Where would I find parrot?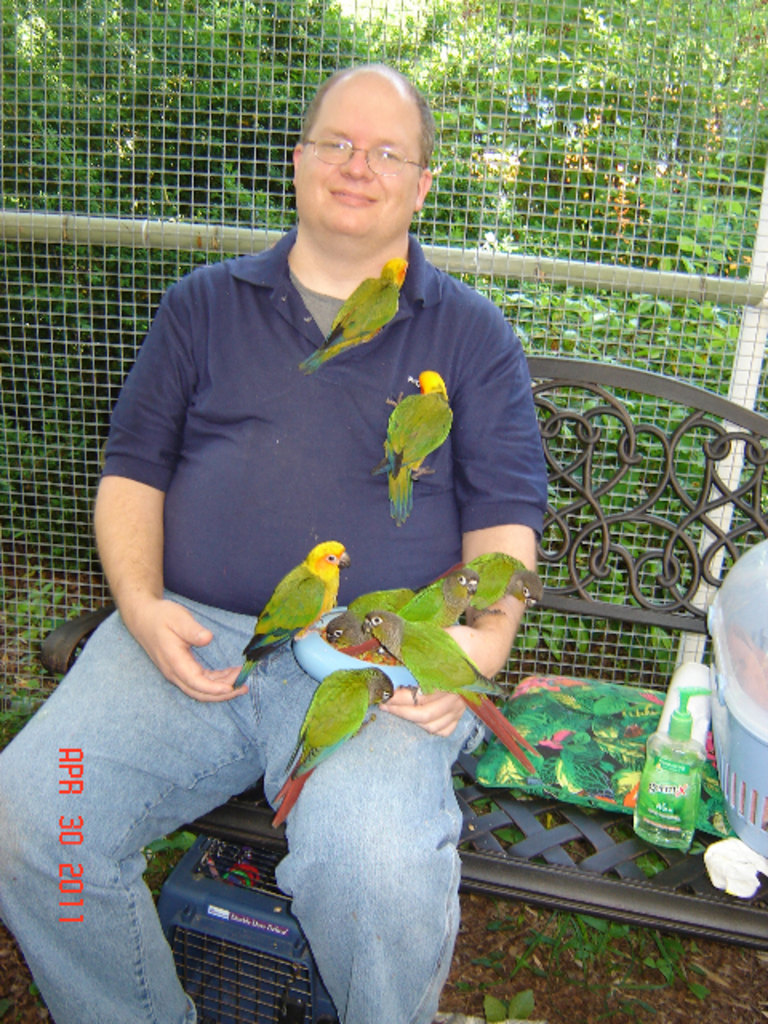
At BBox(328, 589, 418, 650).
